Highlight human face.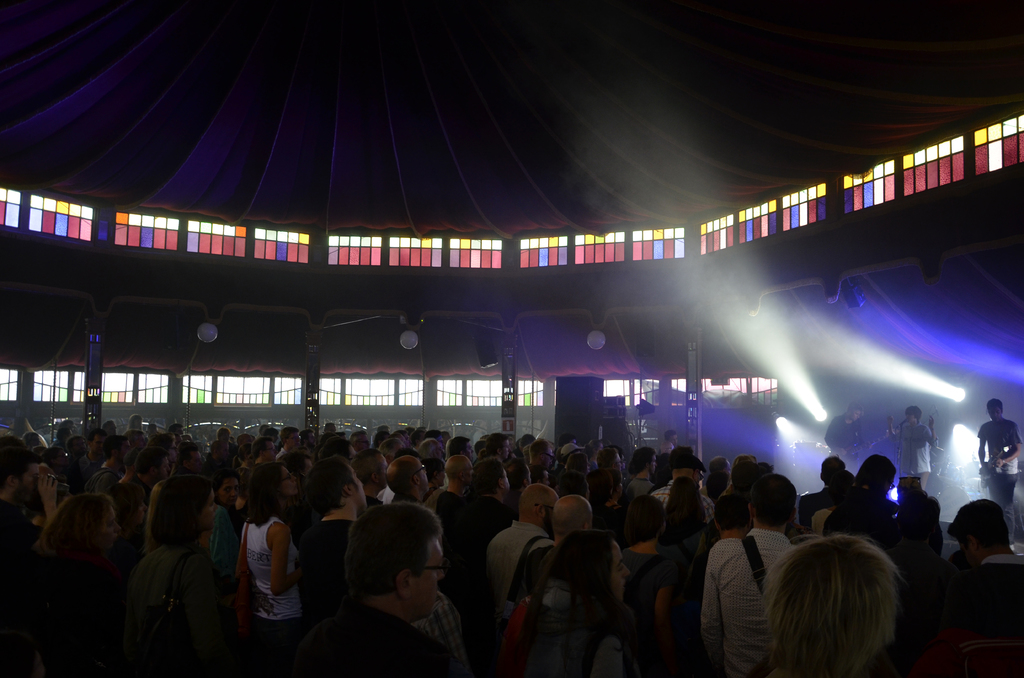
Highlighted region: bbox=(465, 458, 474, 482).
